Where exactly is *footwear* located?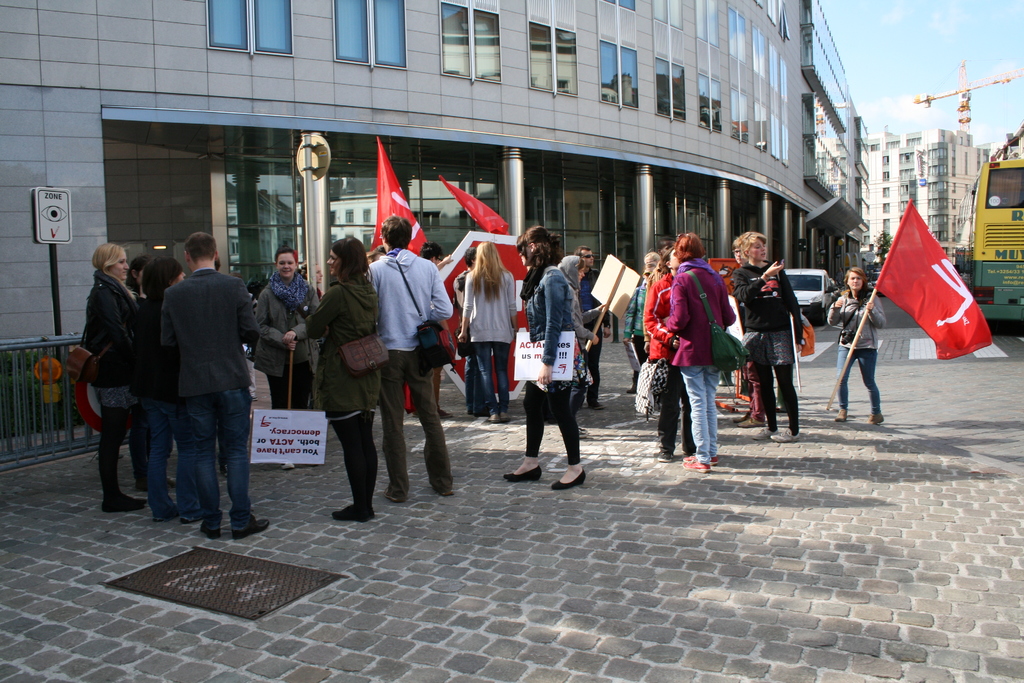
Its bounding box is crop(234, 516, 269, 544).
